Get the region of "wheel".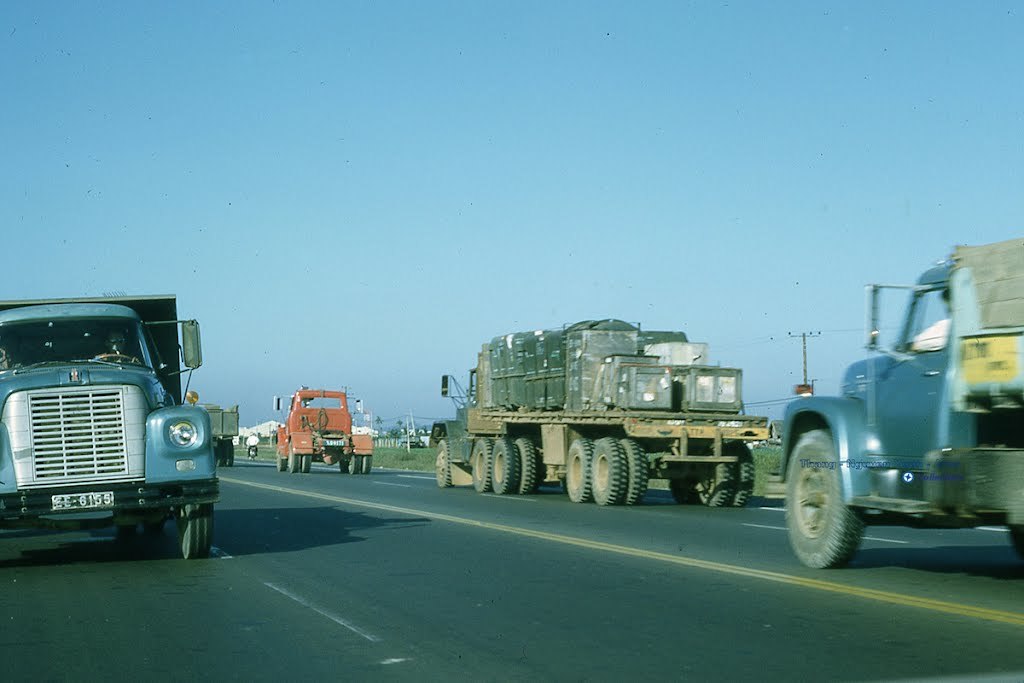
detection(566, 438, 593, 501).
